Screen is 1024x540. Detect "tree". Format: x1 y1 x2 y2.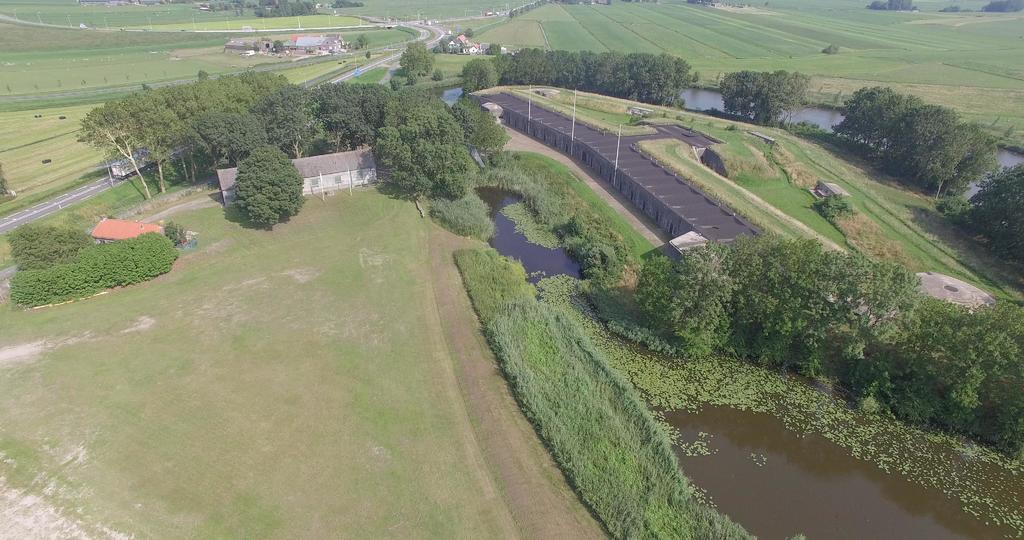
659 56 700 110.
